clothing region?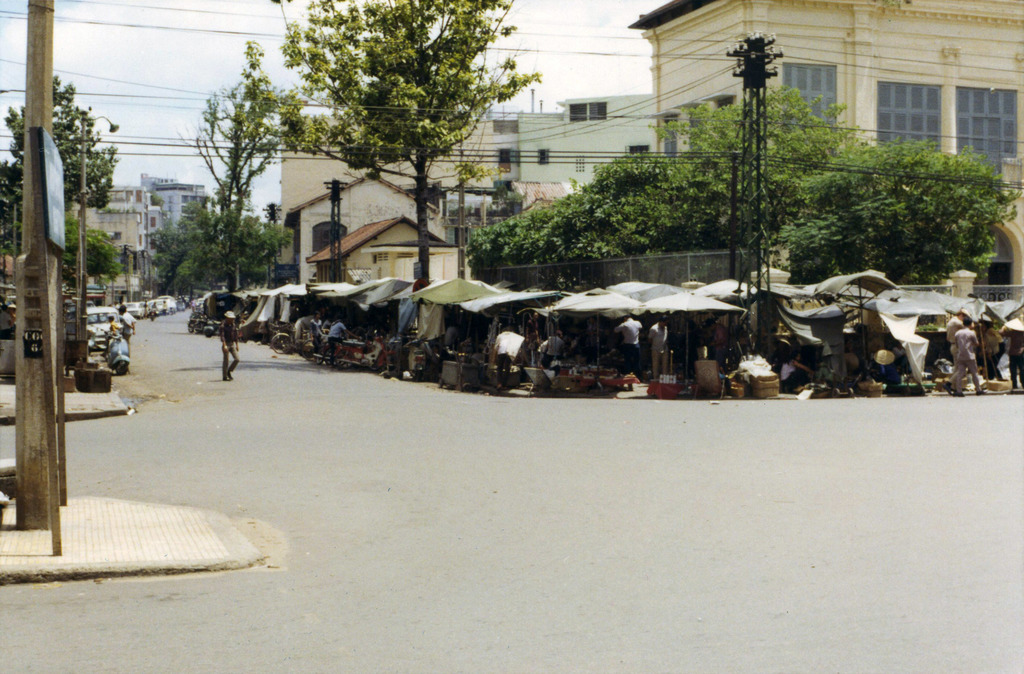
112, 314, 133, 334
